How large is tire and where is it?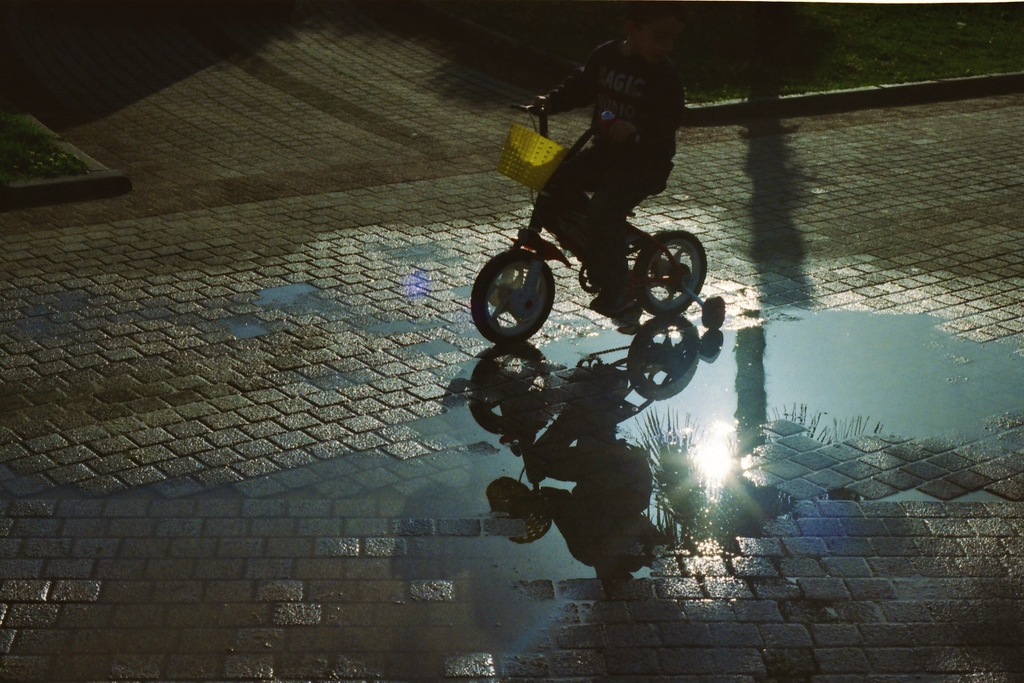
Bounding box: <box>698,296,725,332</box>.
